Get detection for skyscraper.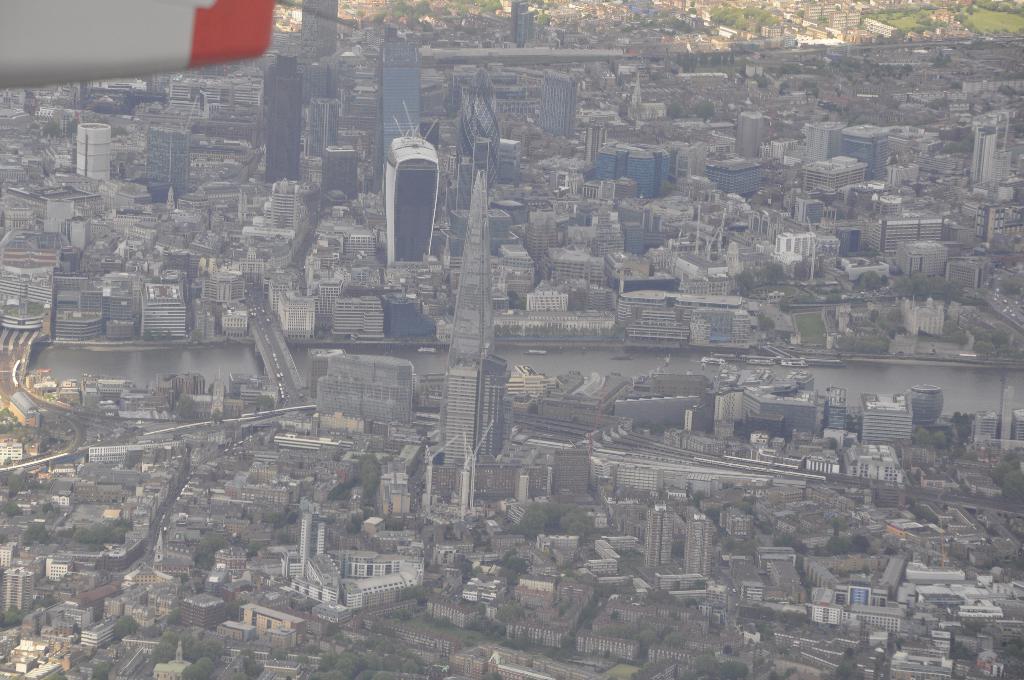
Detection: pyautogui.locateOnScreen(959, 105, 1002, 186).
